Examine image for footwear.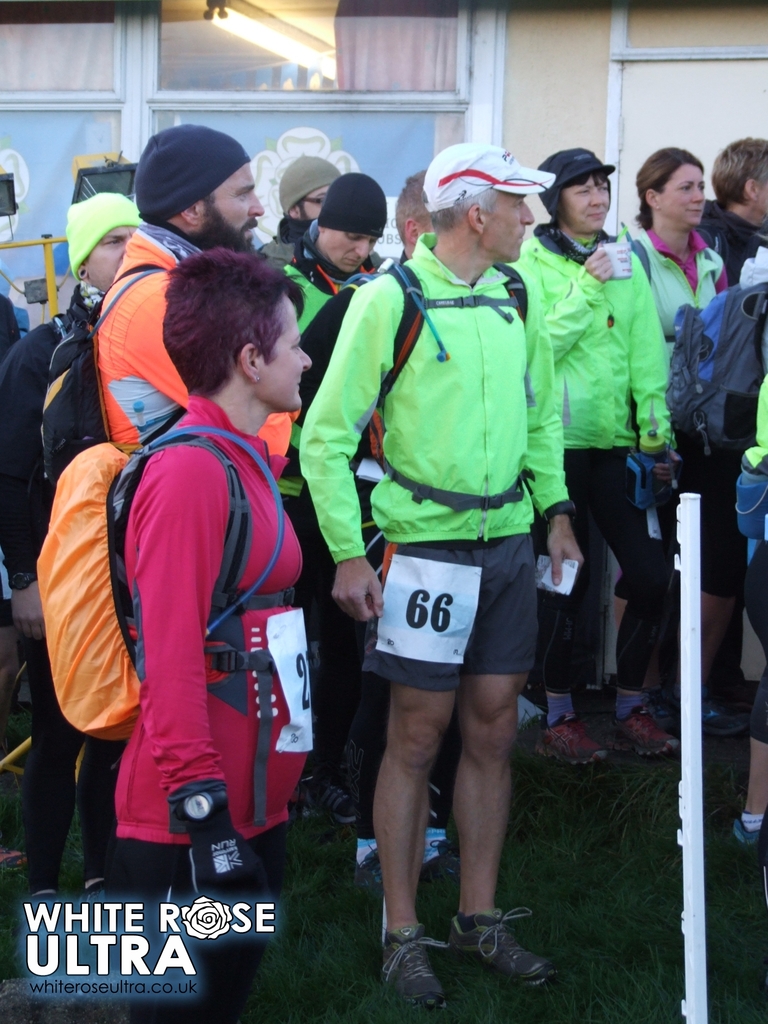
Examination result: (x1=602, y1=700, x2=672, y2=764).
